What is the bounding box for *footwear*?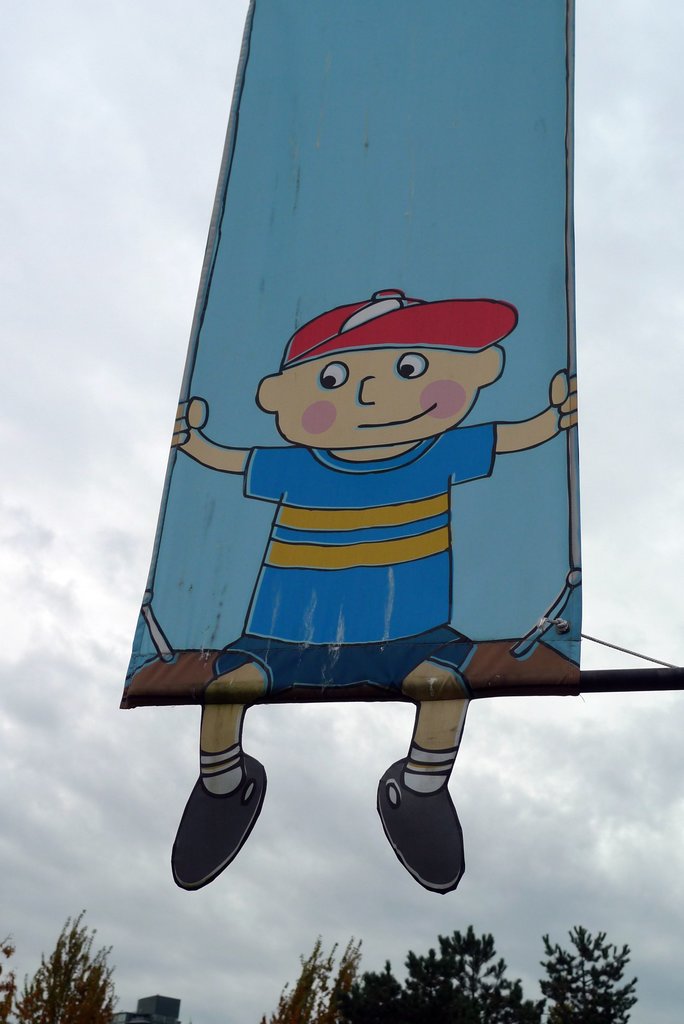
bbox=[382, 750, 476, 890].
